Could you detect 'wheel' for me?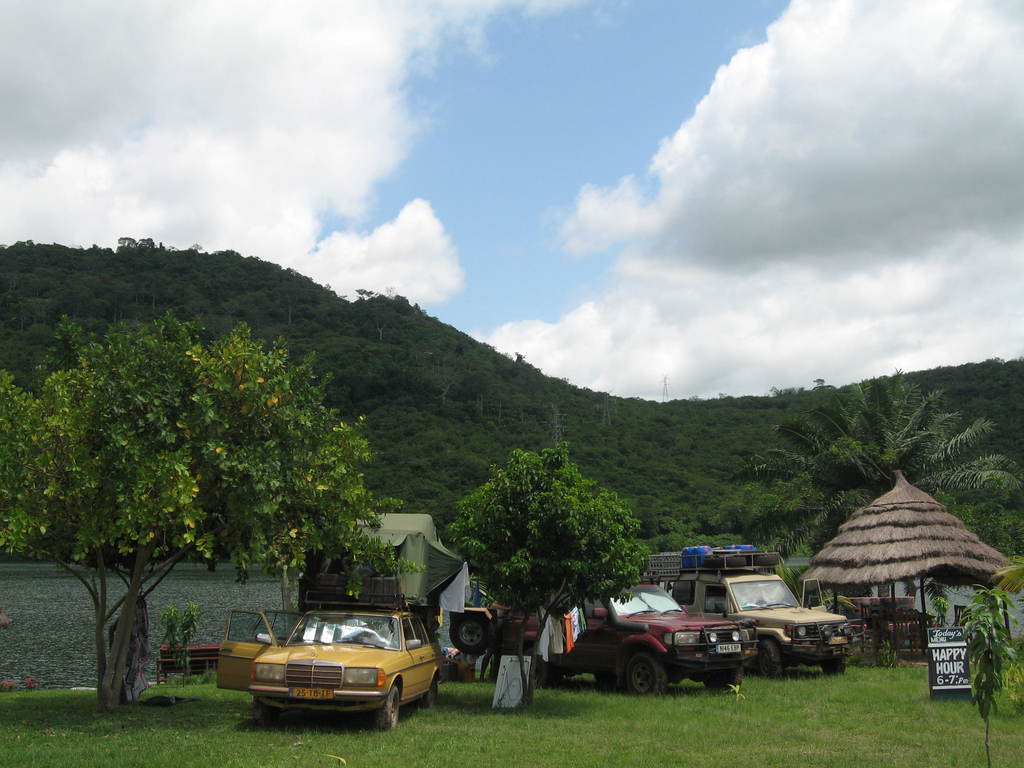
Detection result: region(755, 640, 785, 677).
